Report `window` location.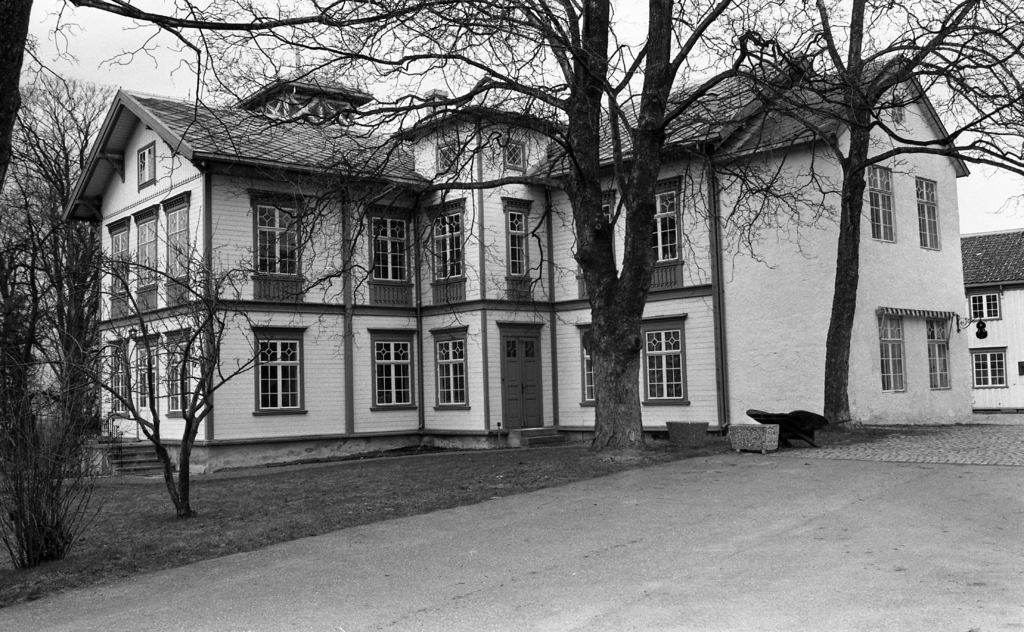
Report: <bbox>254, 329, 303, 412</bbox>.
